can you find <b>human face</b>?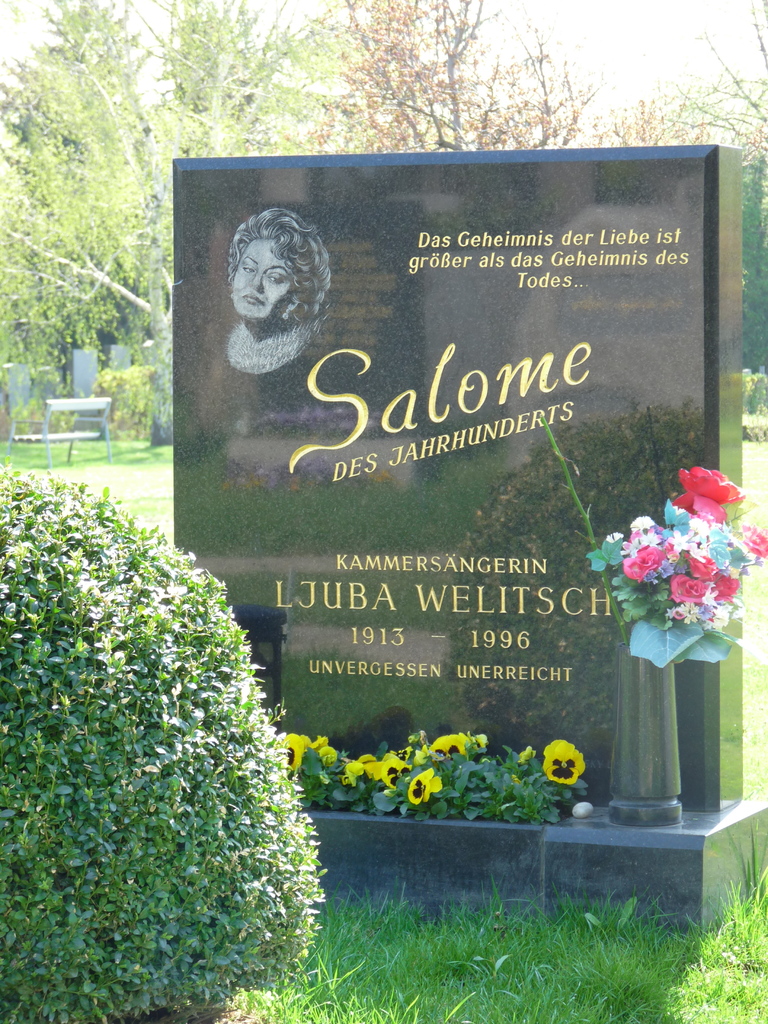
Yes, bounding box: (232,239,291,323).
